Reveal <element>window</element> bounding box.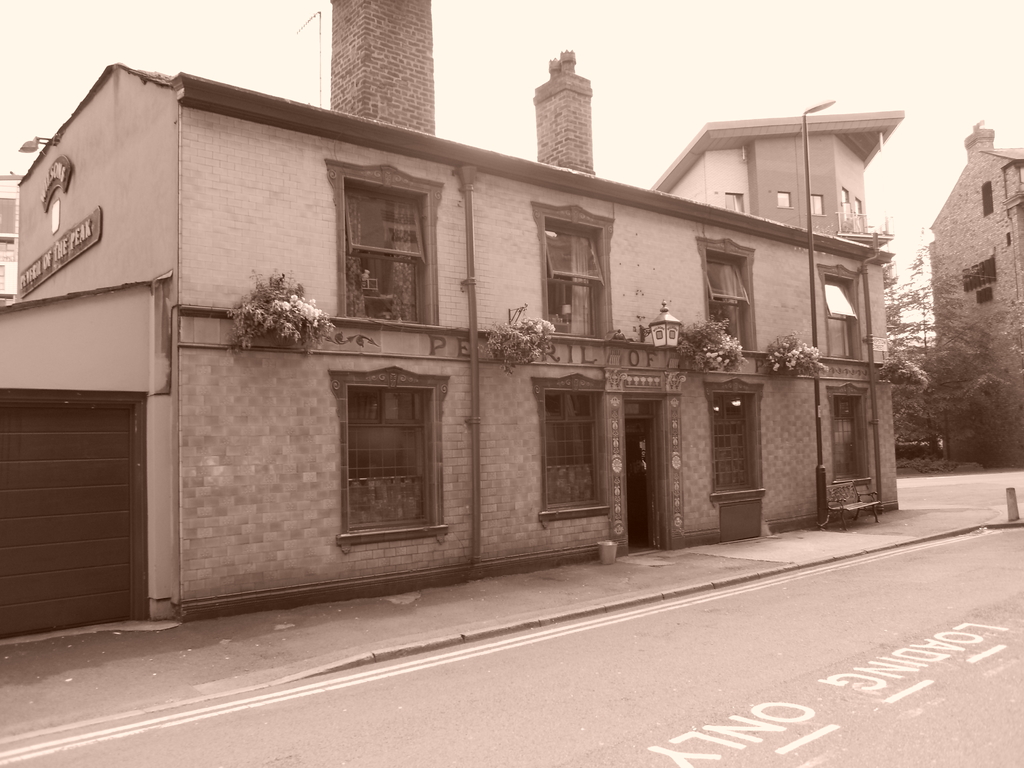
Revealed: bbox(334, 172, 436, 326).
